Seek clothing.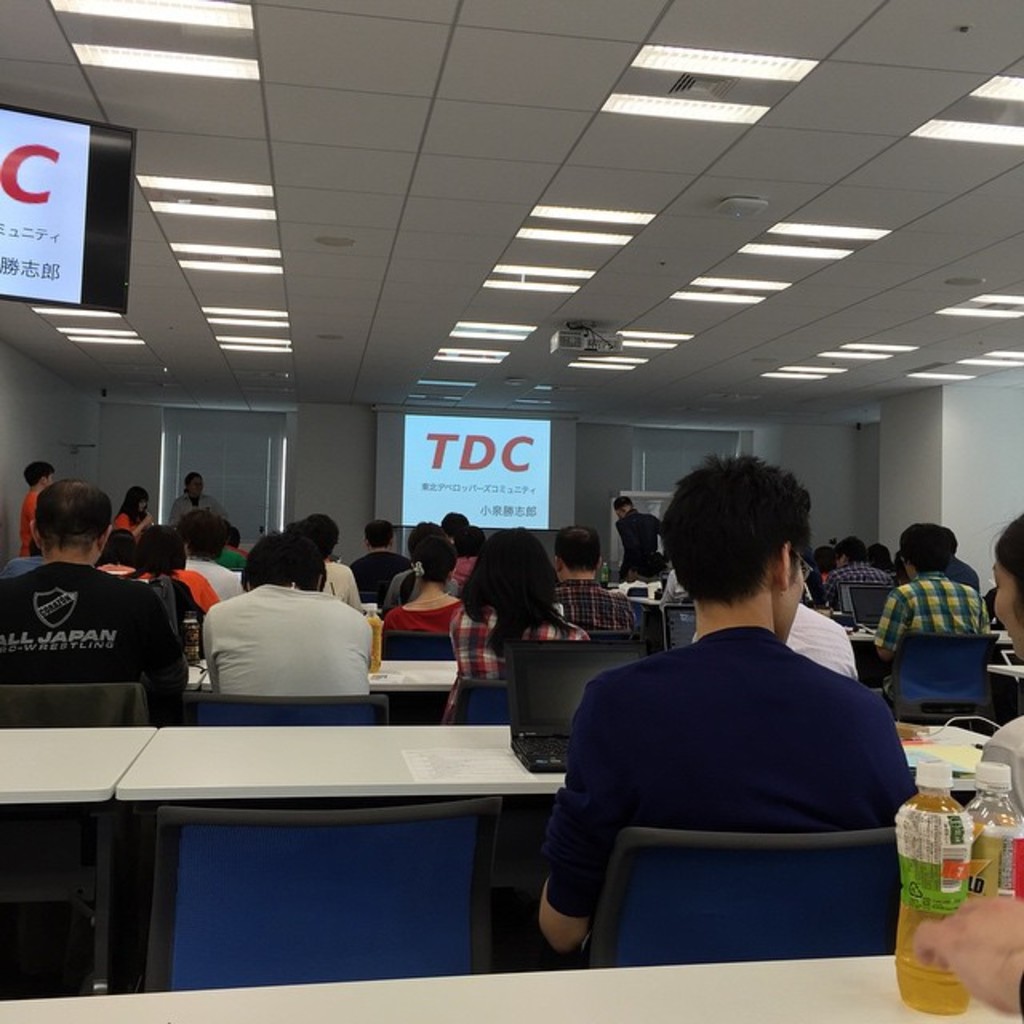
x1=112, y1=507, x2=149, y2=539.
